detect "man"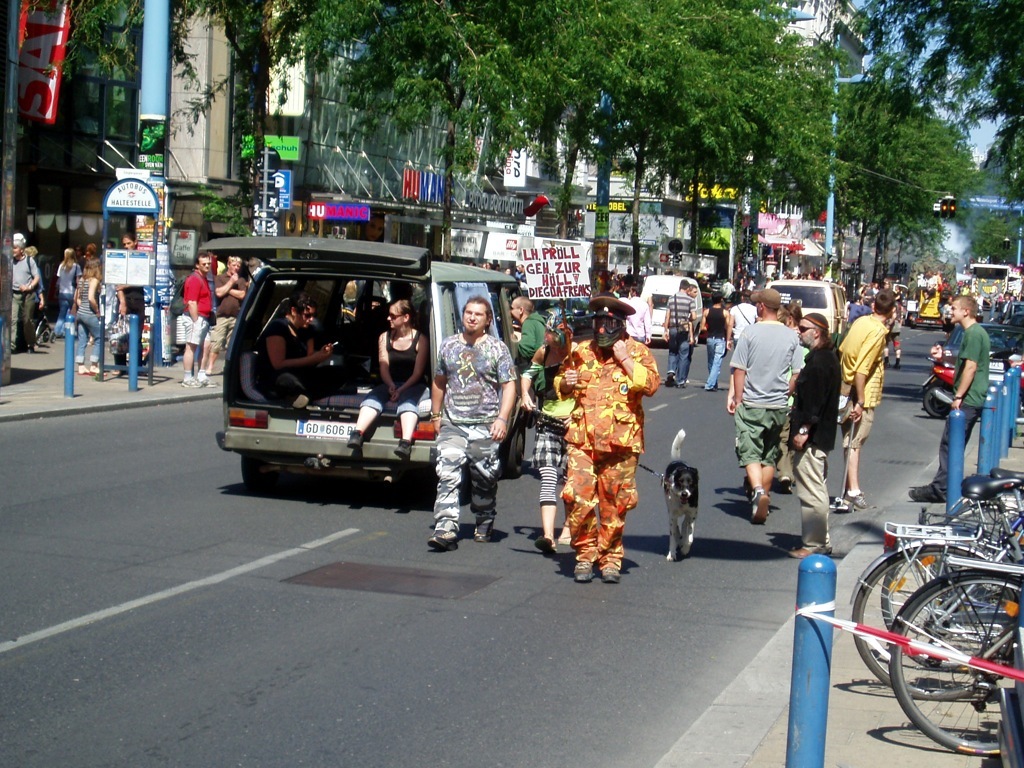
792/305/840/551
